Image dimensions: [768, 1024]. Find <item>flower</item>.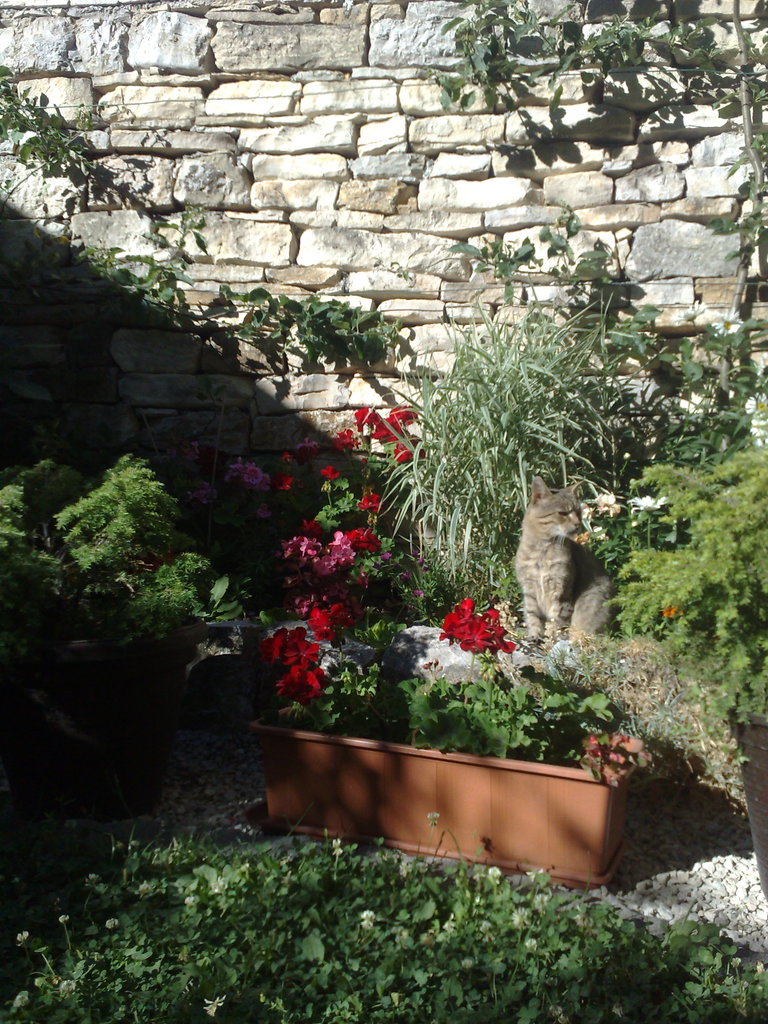
left=321, top=469, right=334, bottom=483.
